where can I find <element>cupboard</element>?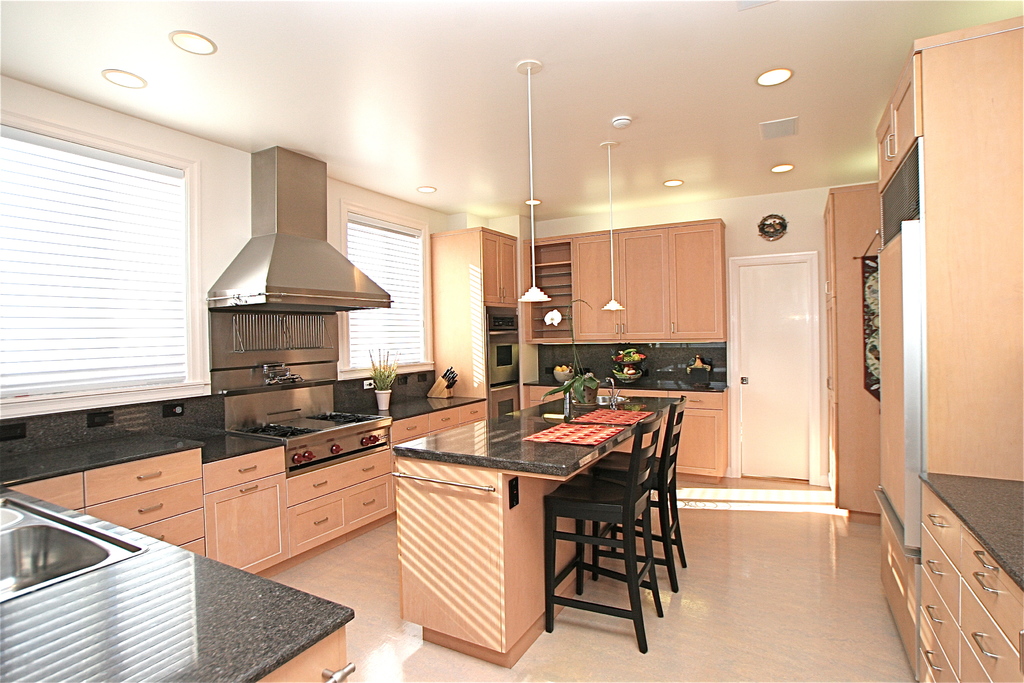
You can find it at Rect(814, 21, 1023, 682).
